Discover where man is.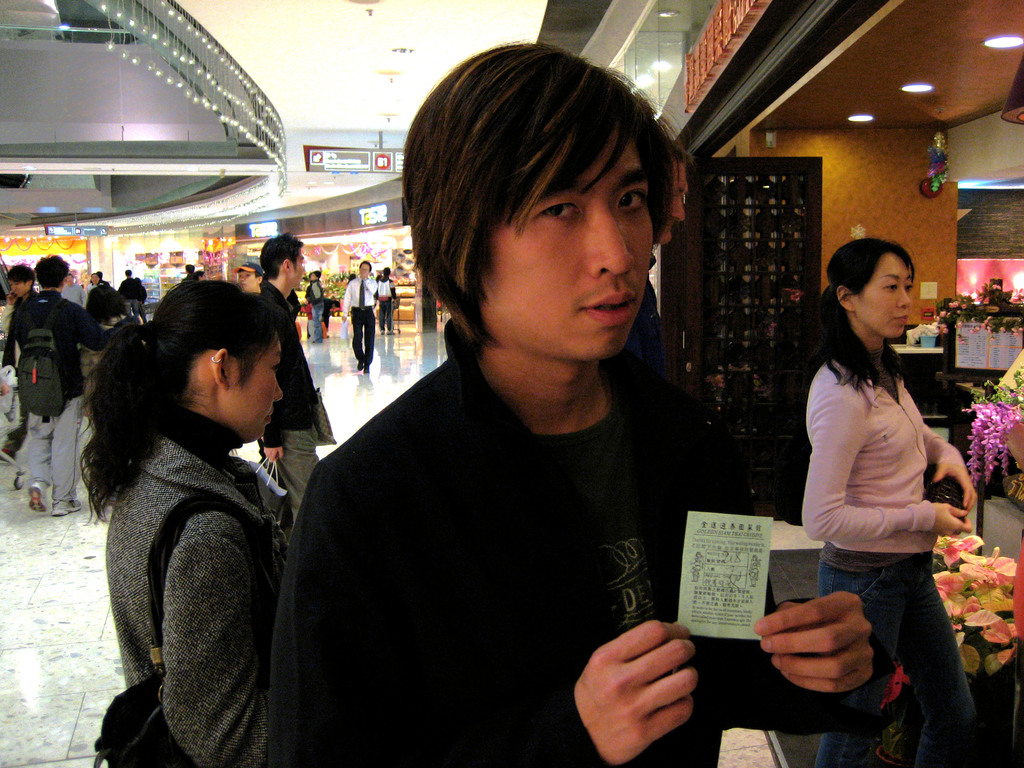
Discovered at [left=251, top=221, right=325, bottom=521].
